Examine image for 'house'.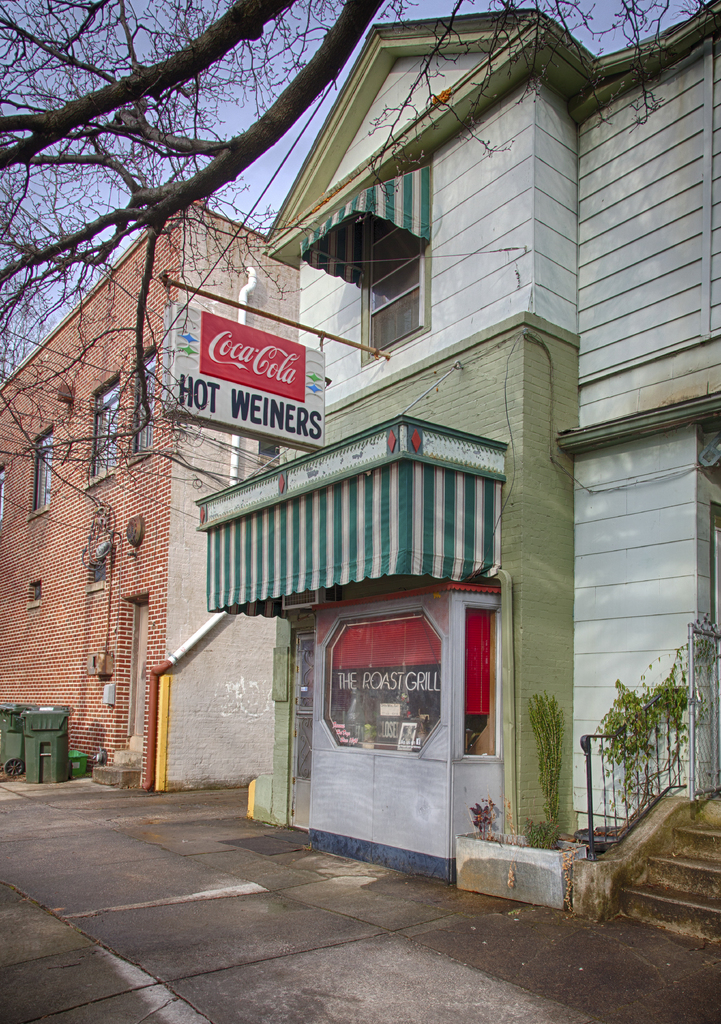
Examination result: [198,0,717,949].
